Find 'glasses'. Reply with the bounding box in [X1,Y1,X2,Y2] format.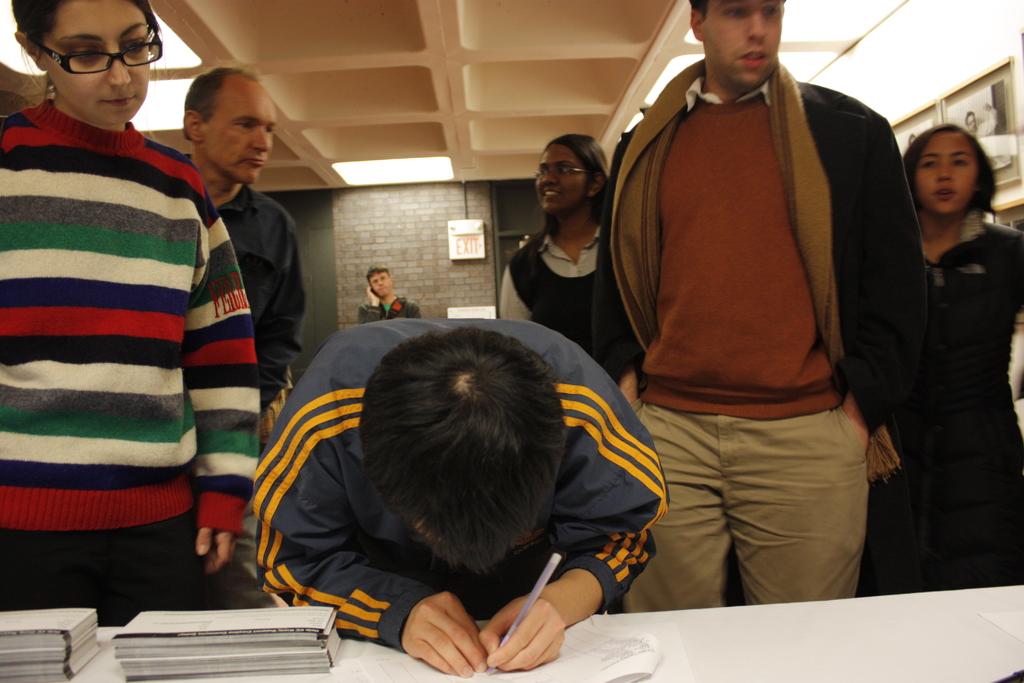
[528,160,599,179].
